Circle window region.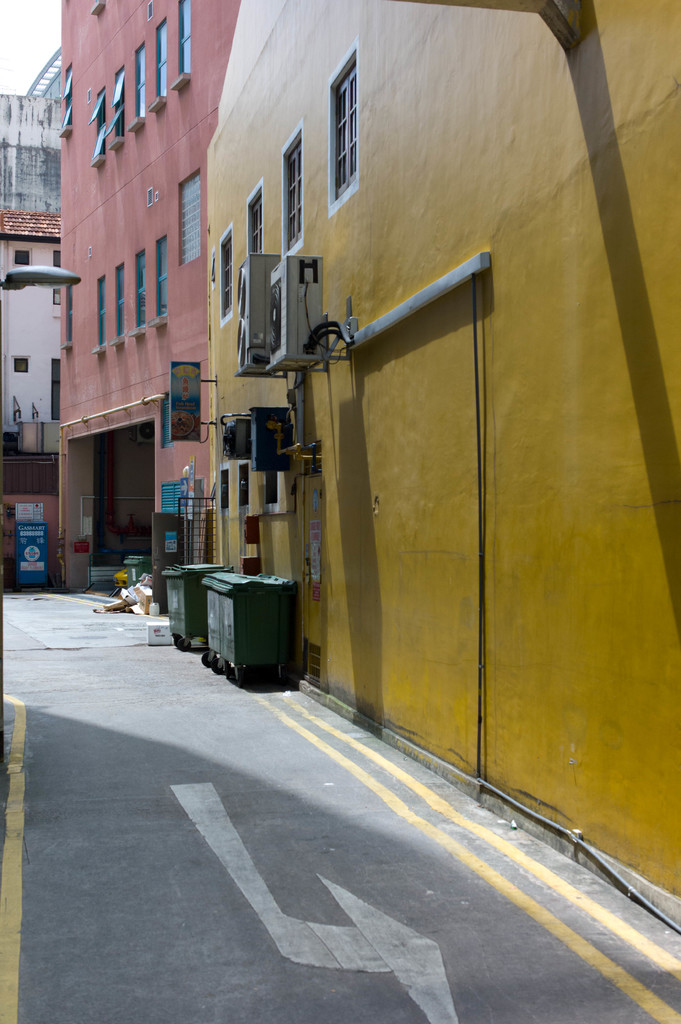
Region: [left=216, top=223, right=235, bottom=328].
